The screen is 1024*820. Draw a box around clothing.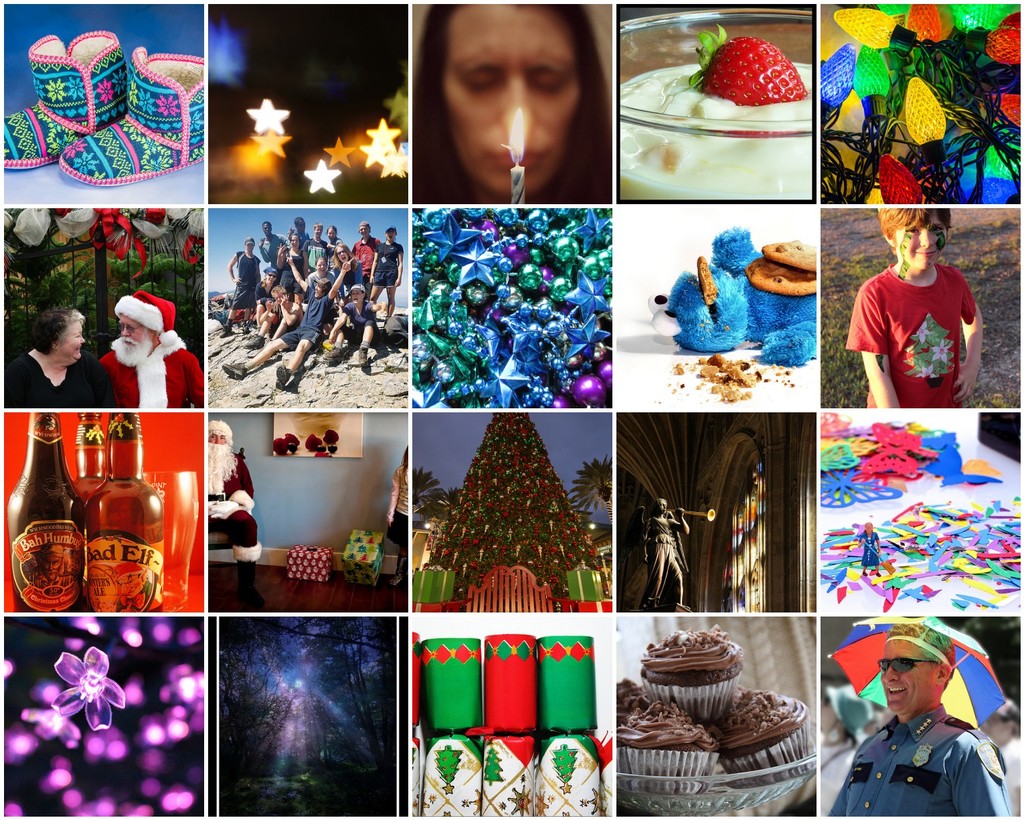
371, 238, 402, 290.
